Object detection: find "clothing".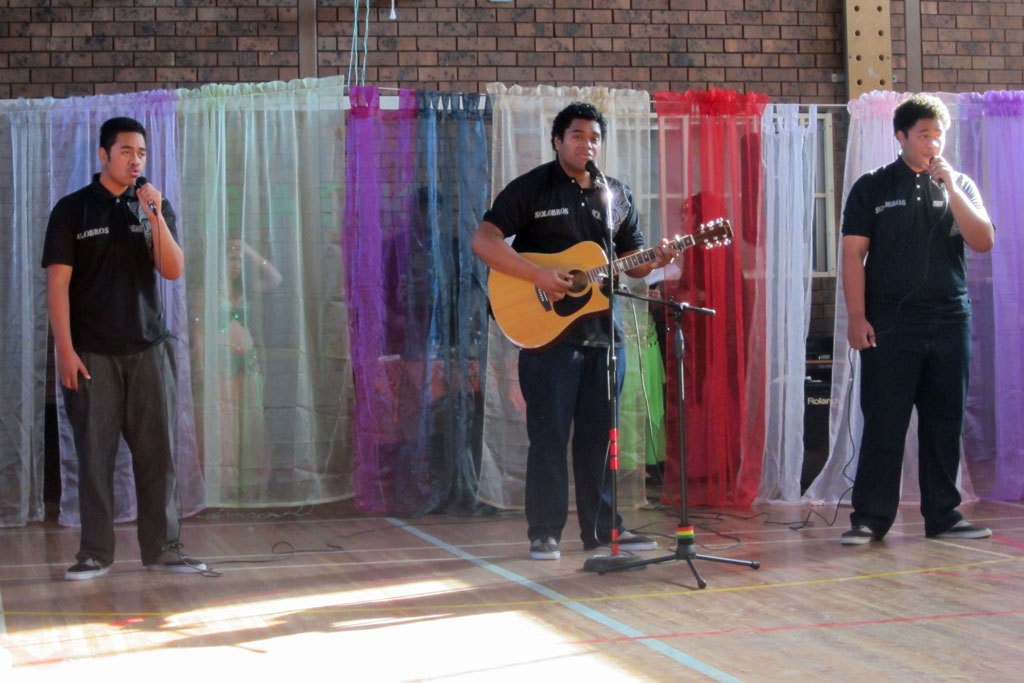
BBox(843, 147, 975, 540).
